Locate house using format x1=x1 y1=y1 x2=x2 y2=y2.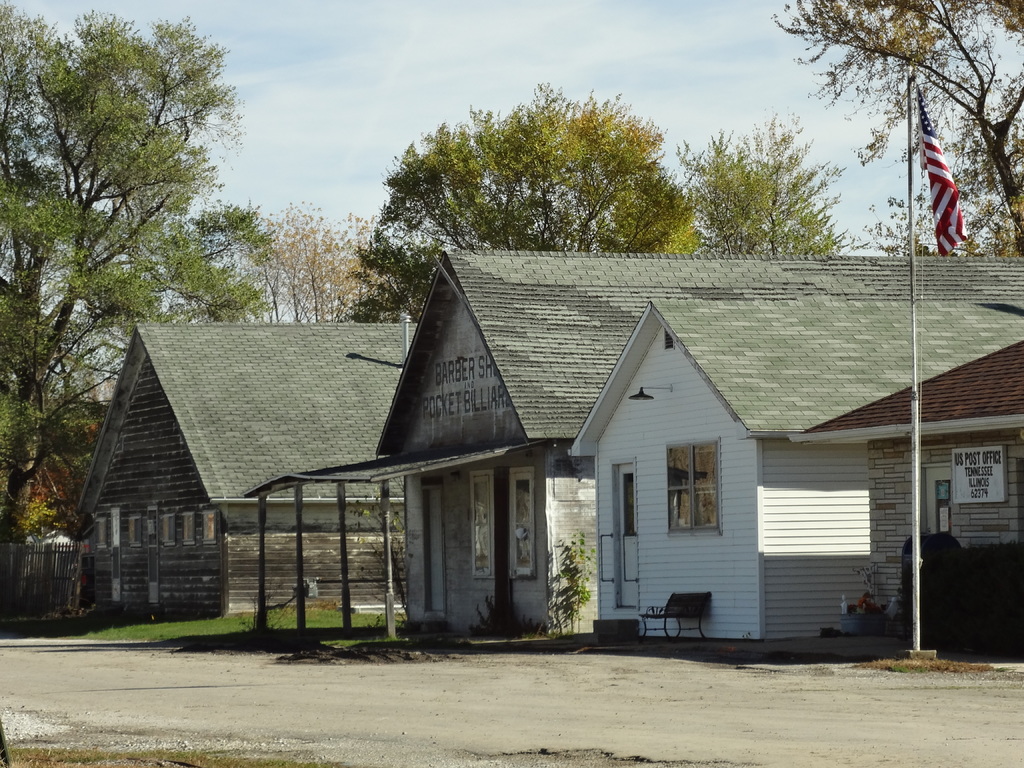
x1=785 y1=337 x2=1023 y2=652.
